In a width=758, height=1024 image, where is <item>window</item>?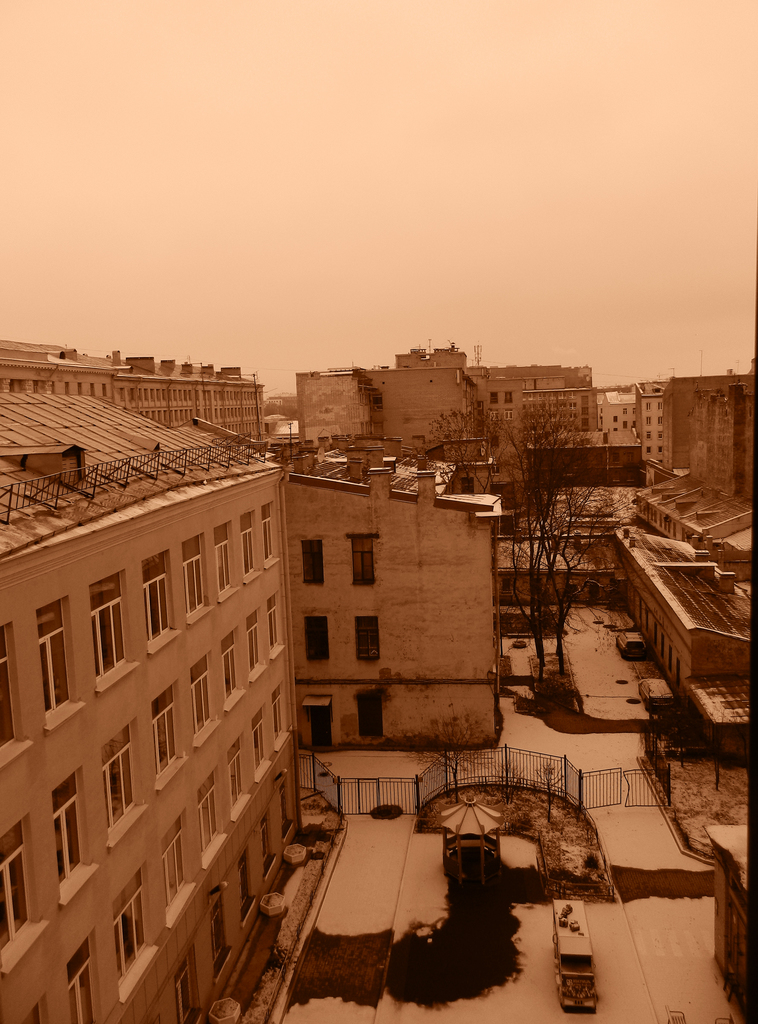
494,412,496,422.
